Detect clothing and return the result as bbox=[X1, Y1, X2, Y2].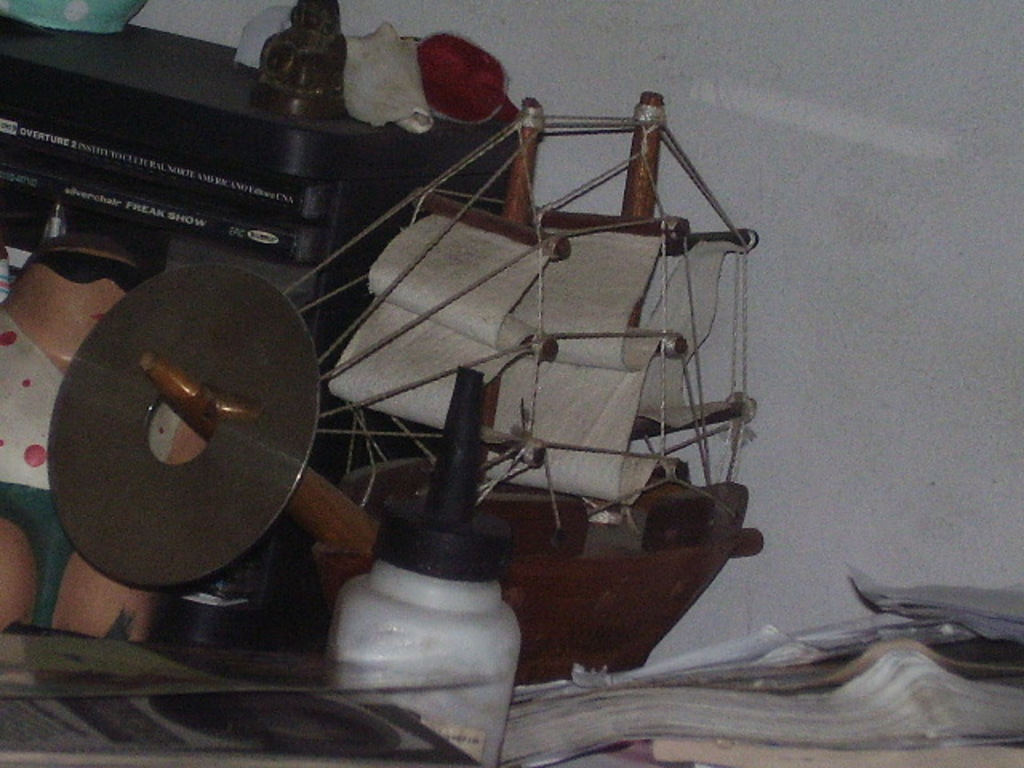
bbox=[0, 306, 184, 619].
